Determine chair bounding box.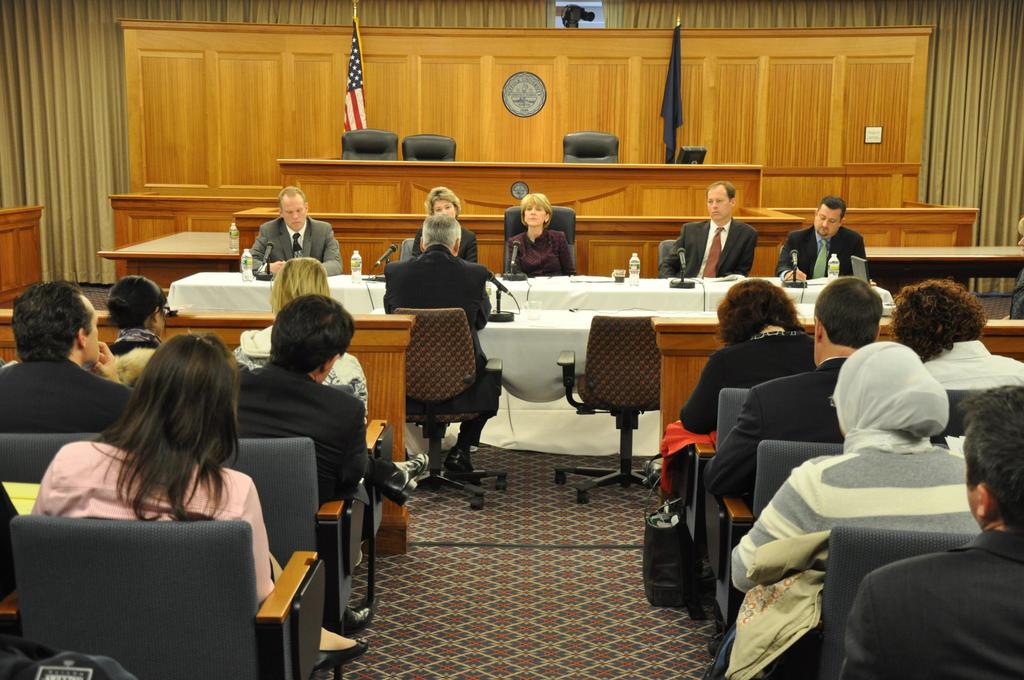
Determined: [left=666, top=383, right=767, bottom=528].
